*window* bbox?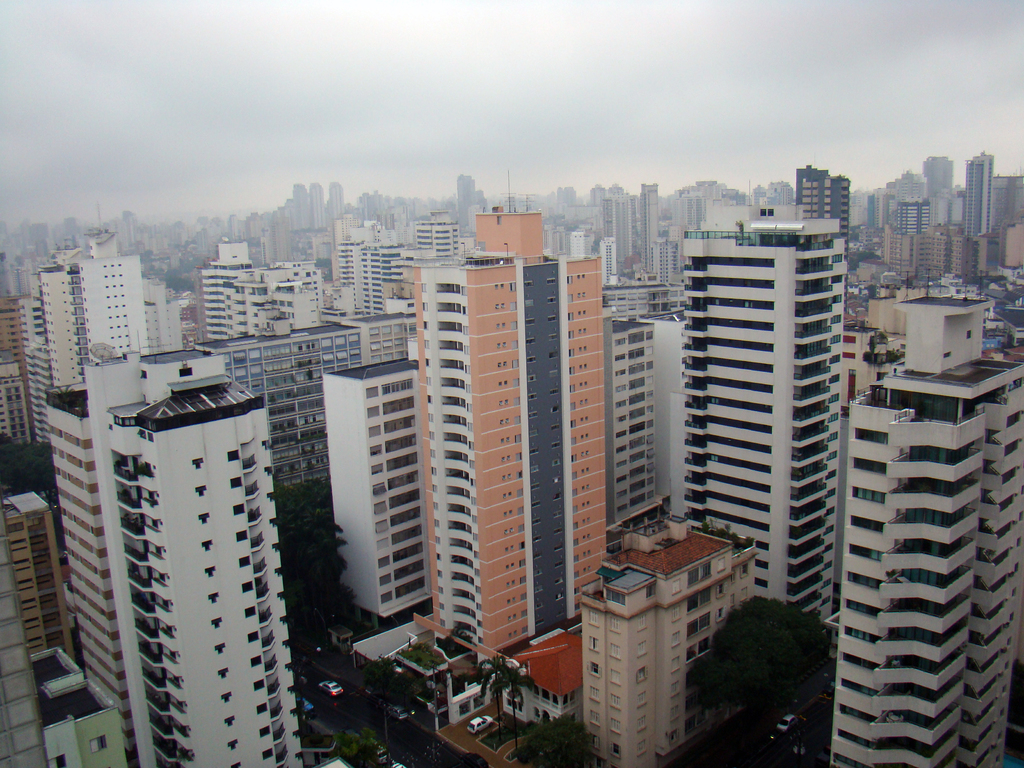
(left=639, top=641, right=647, bottom=655)
